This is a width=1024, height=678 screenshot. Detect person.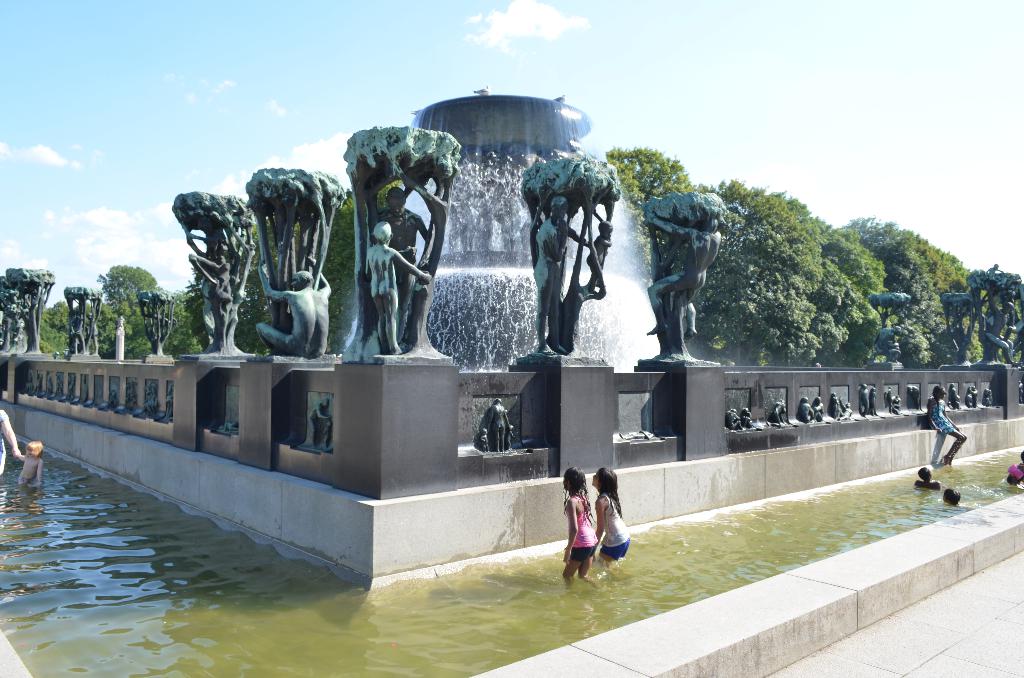
crop(254, 257, 337, 356).
